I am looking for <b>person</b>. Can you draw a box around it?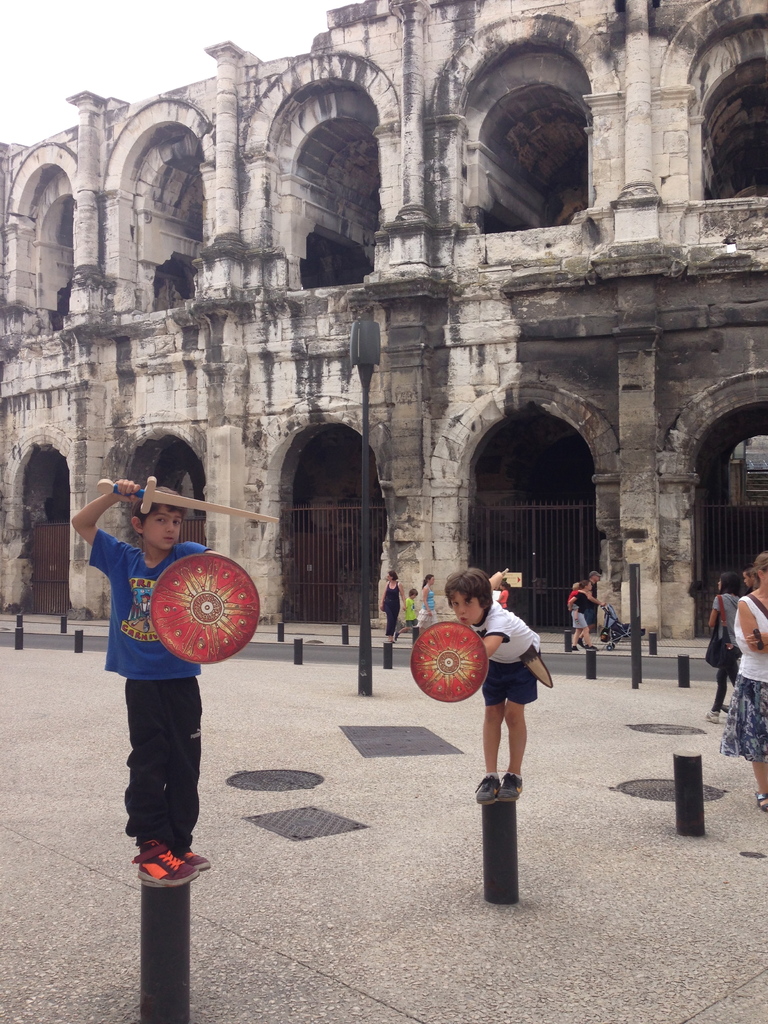
Sure, the bounding box is [left=715, top=553, right=767, bottom=813].
